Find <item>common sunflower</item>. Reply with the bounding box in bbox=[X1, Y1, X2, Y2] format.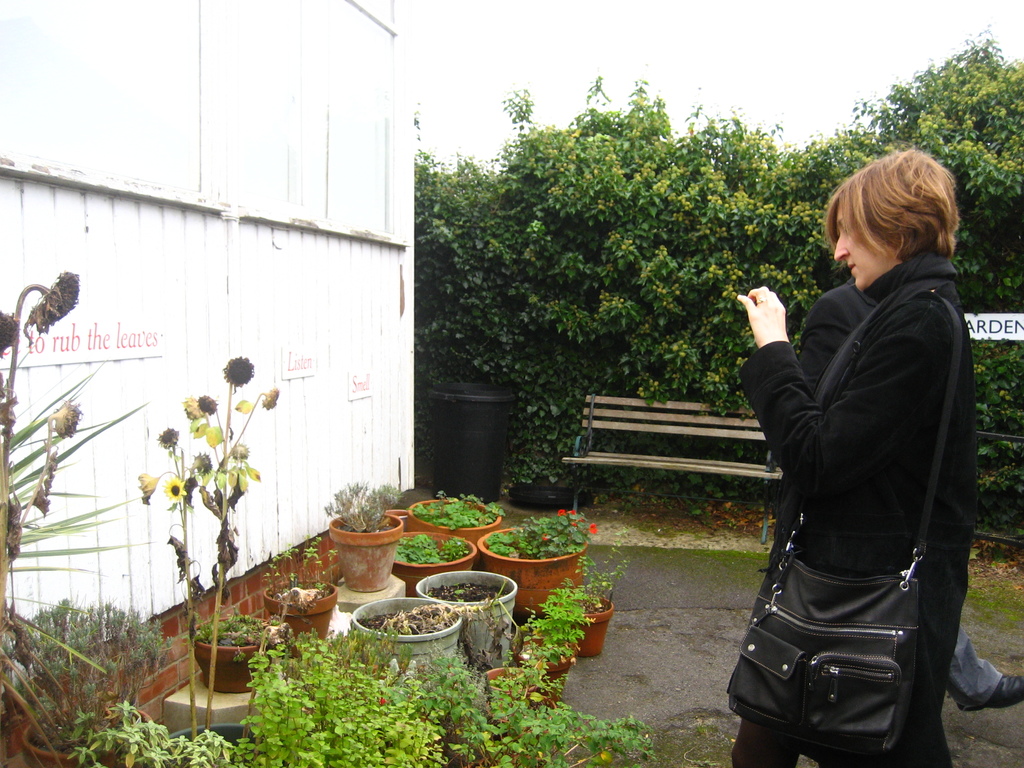
bbox=[164, 476, 186, 505].
